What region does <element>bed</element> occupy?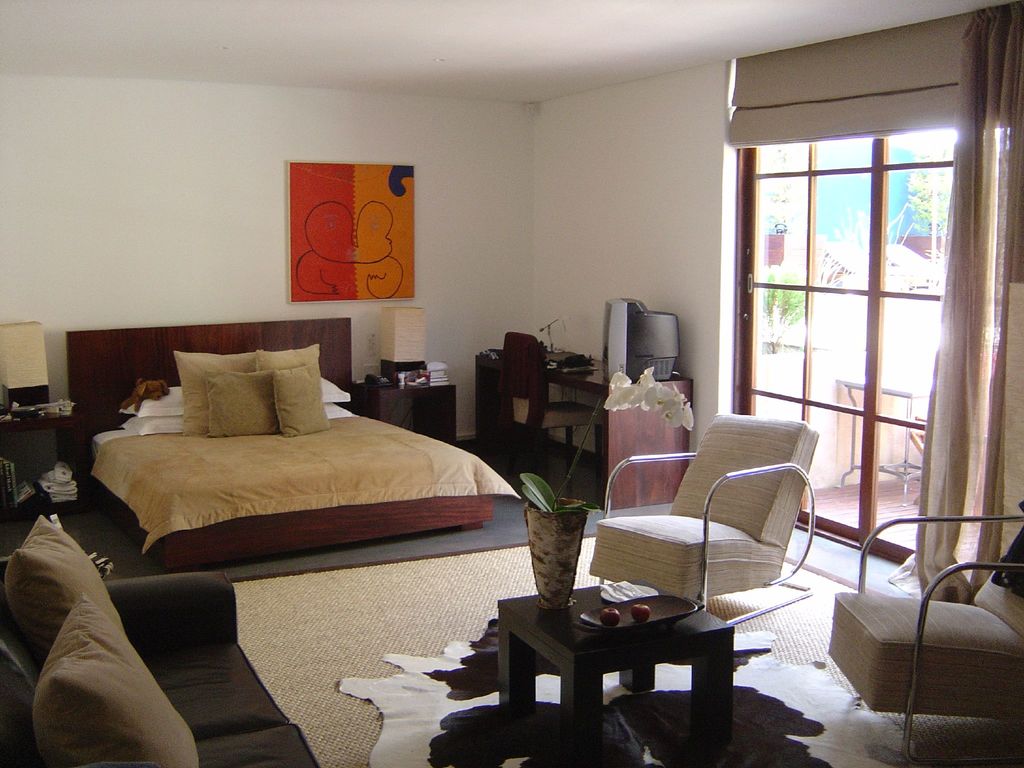
pyautogui.locateOnScreen(65, 321, 525, 586).
